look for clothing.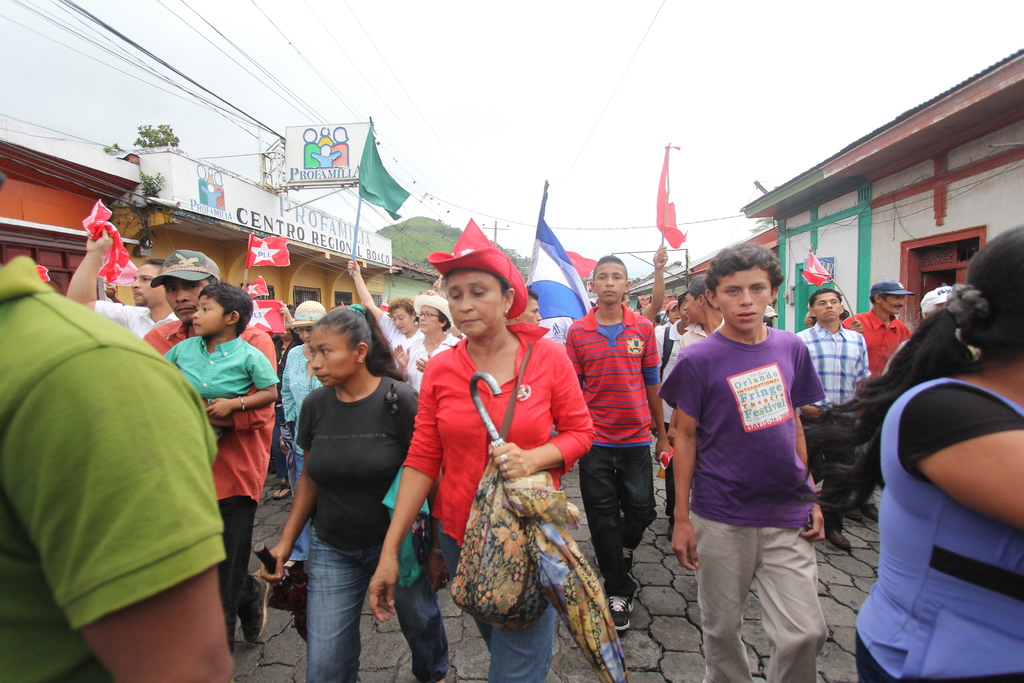
Found: (x1=408, y1=324, x2=597, y2=682).
